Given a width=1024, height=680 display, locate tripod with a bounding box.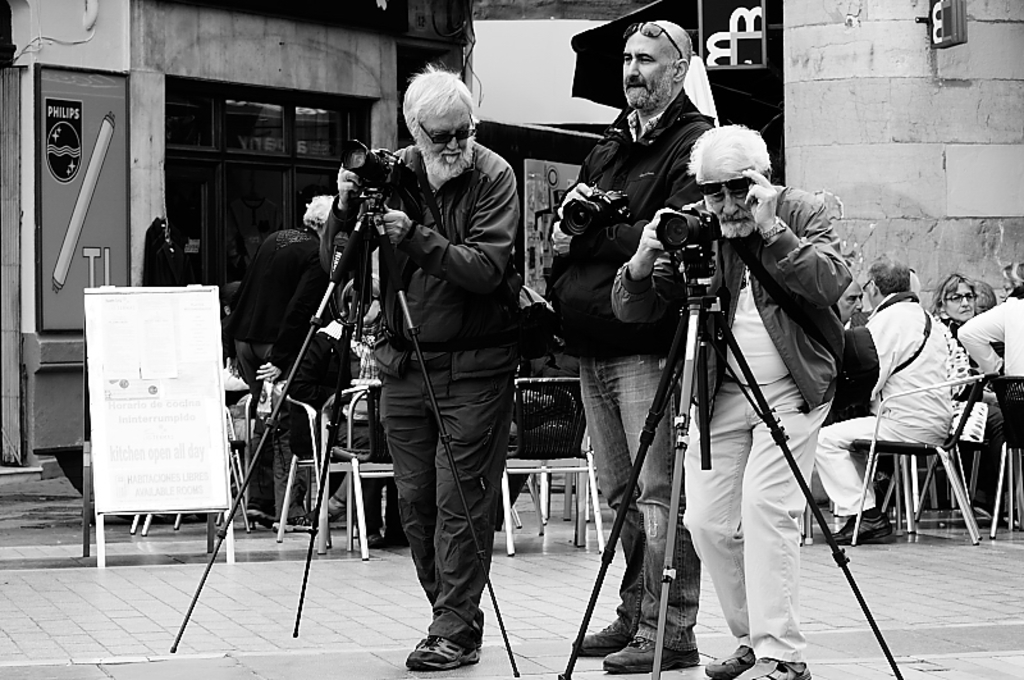
Located: locate(559, 246, 904, 679).
